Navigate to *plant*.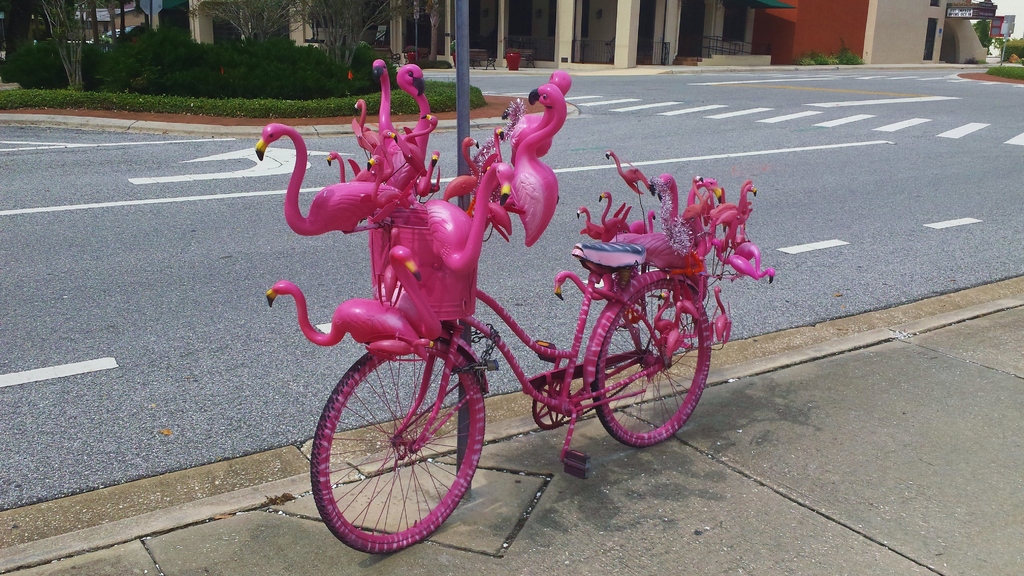
Navigation target: left=835, top=37, right=863, bottom=65.
